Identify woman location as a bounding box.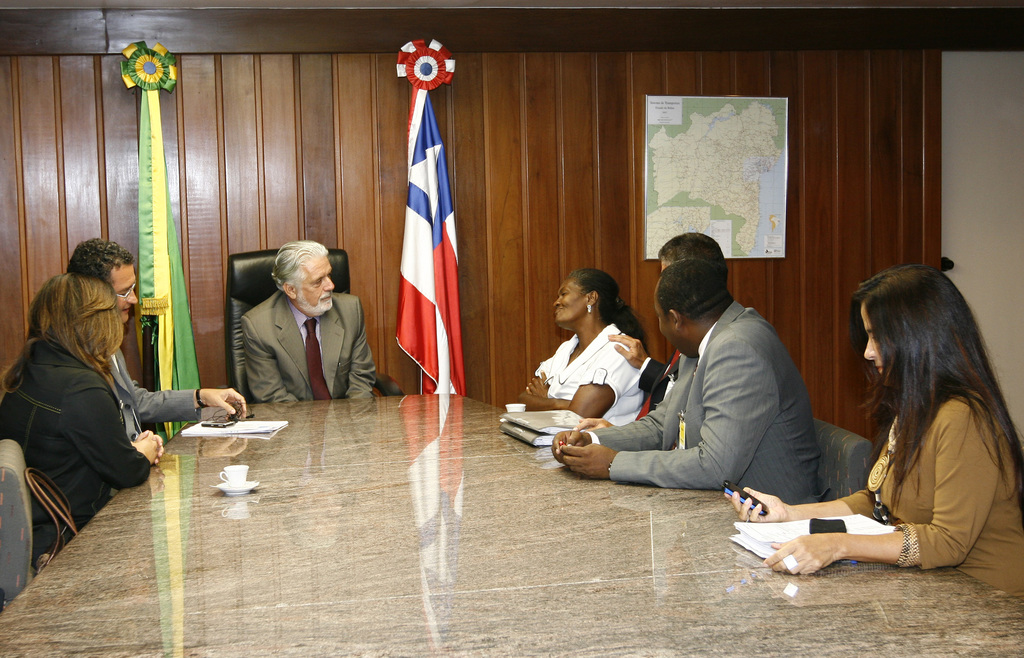
box(16, 219, 175, 567).
